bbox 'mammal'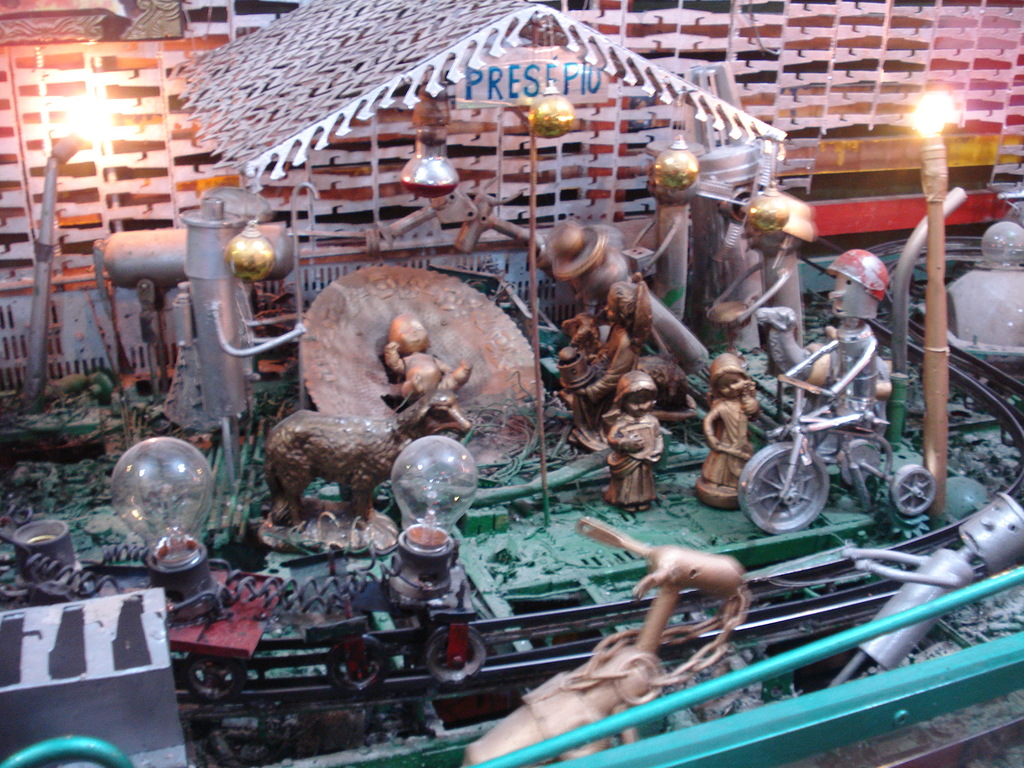
detection(826, 244, 877, 426)
